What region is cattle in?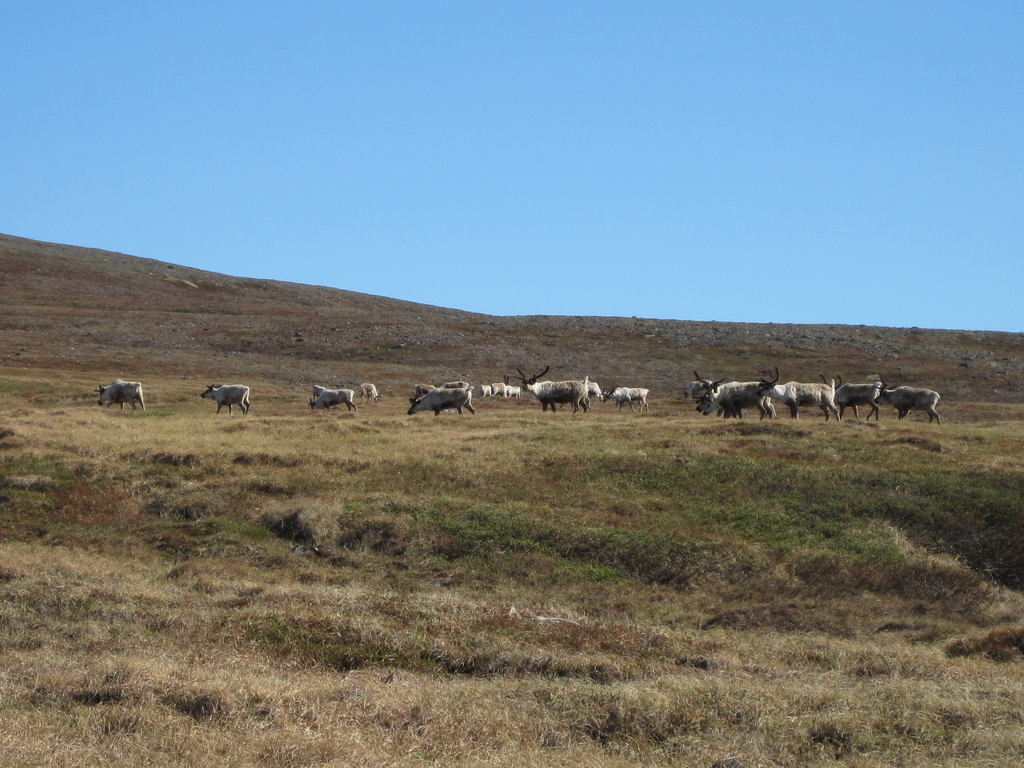
left=414, top=381, right=436, bottom=397.
